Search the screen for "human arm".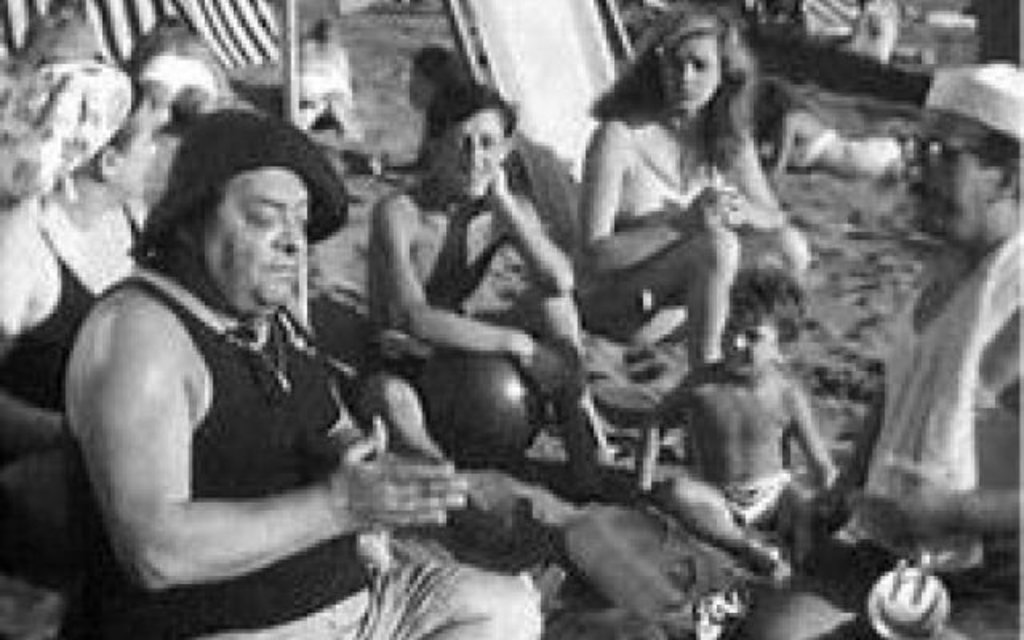
Found at locate(0, 221, 64, 454).
